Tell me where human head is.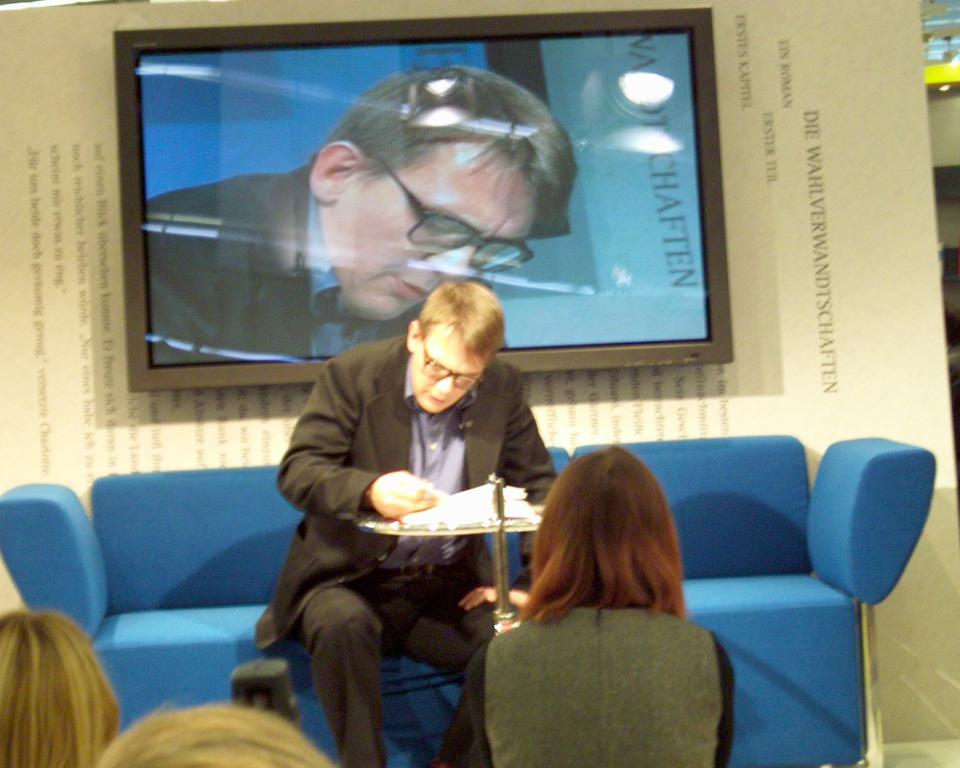
human head is at box(274, 77, 568, 296).
